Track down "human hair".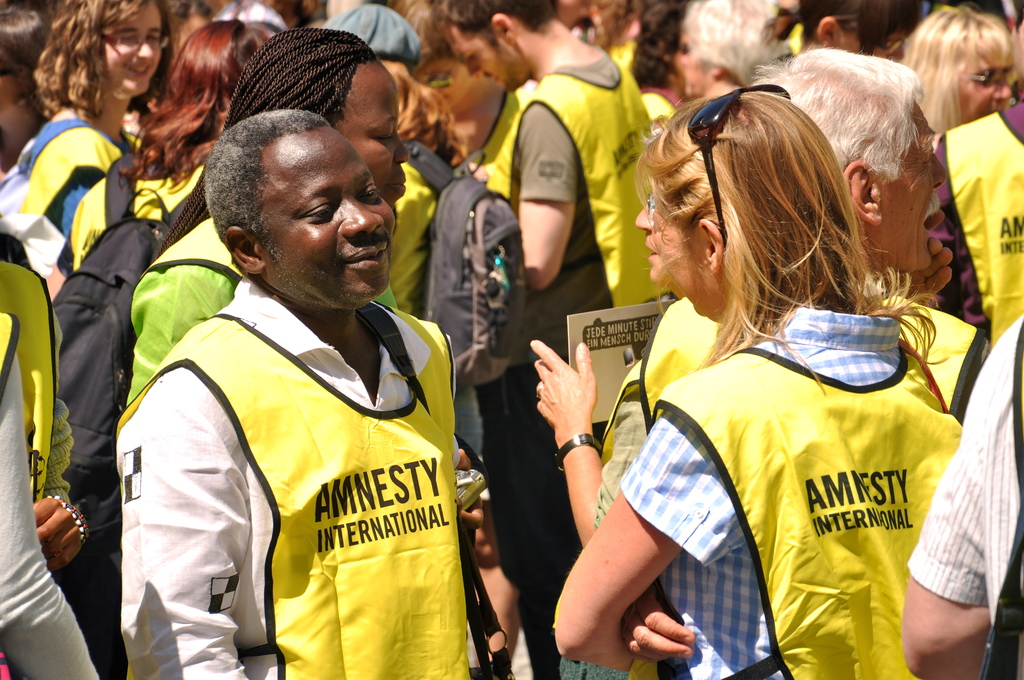
Tracked to 200/109/329/259.
